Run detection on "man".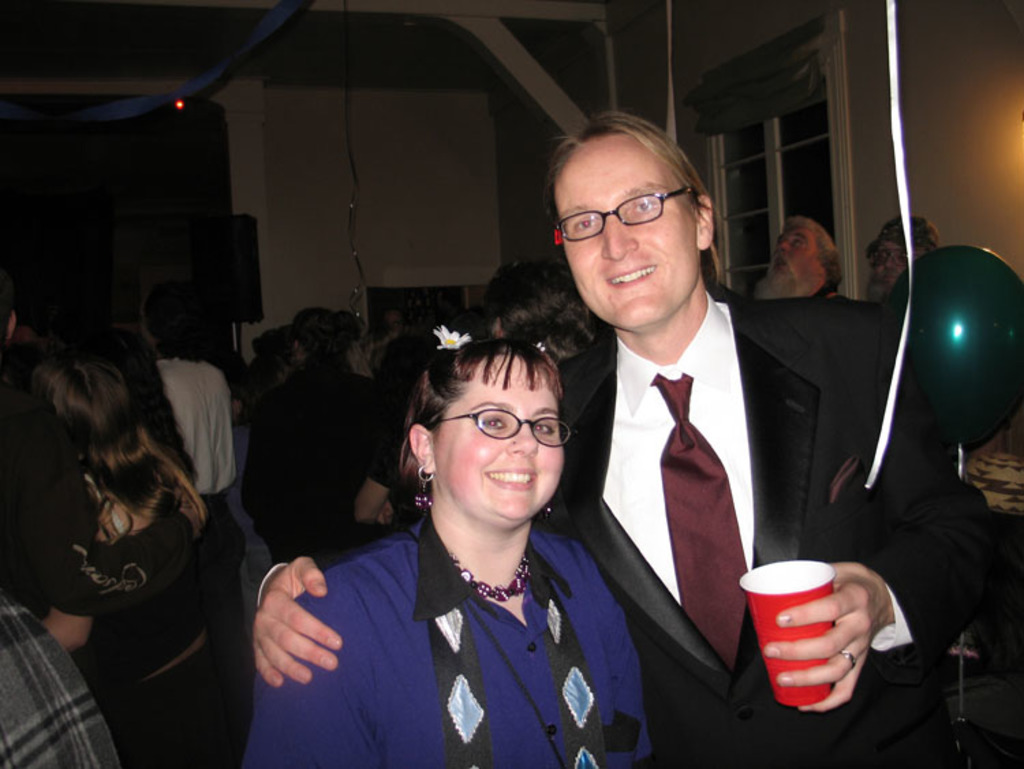
Result: crop(251, 115, 1002, 768).
